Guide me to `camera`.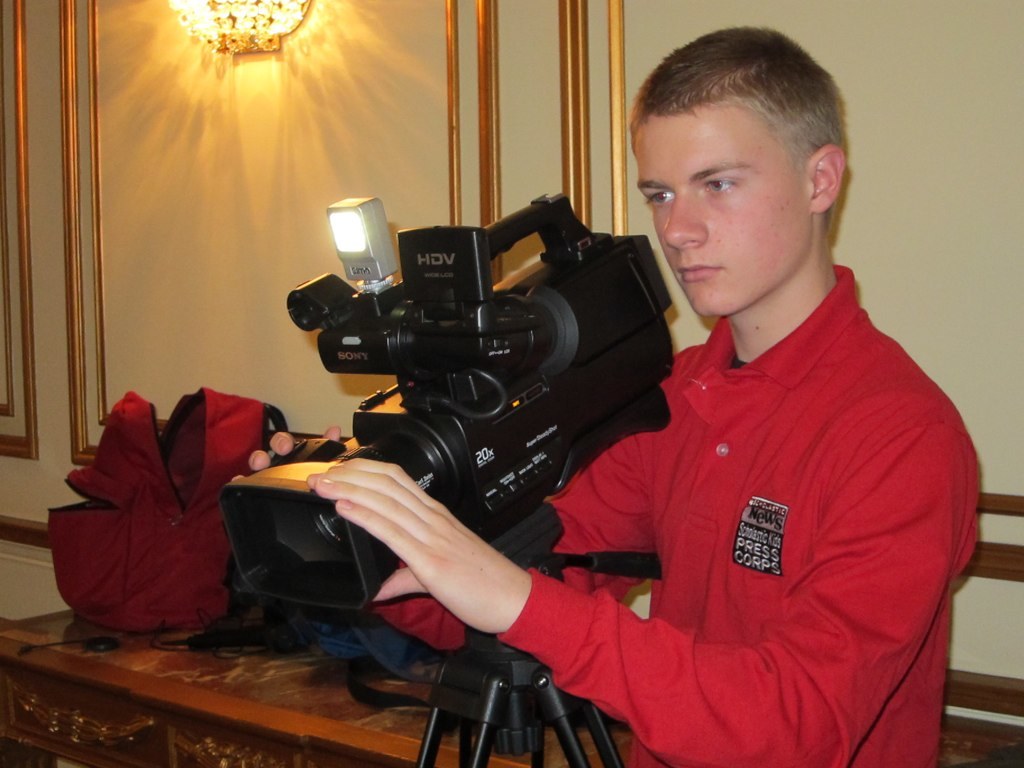
Guidance: 277 183 662 562.
